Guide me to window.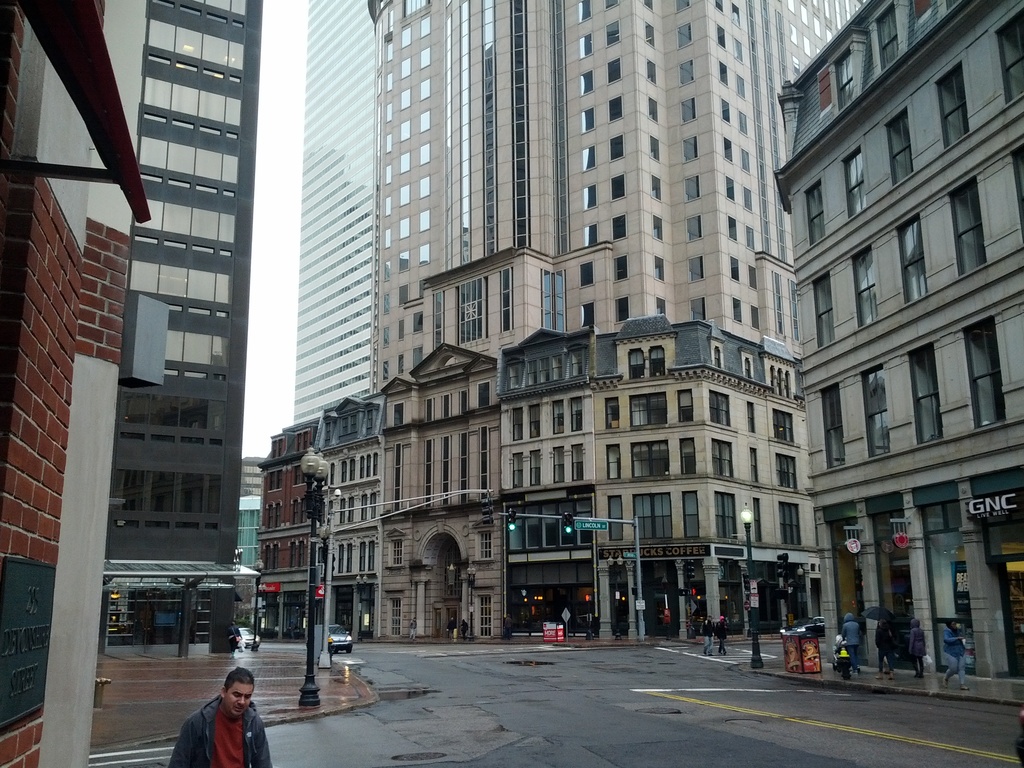
Guidance: bbox=[460, 276, 484, 344].
